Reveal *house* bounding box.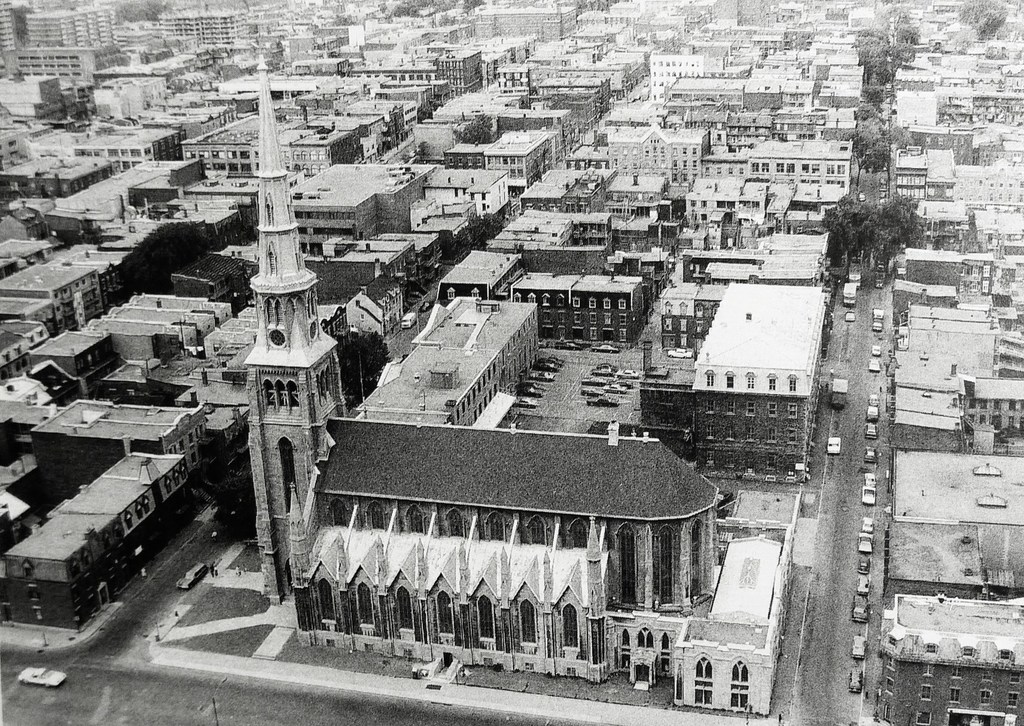
Revealed: 168, 248, 253, 312.
